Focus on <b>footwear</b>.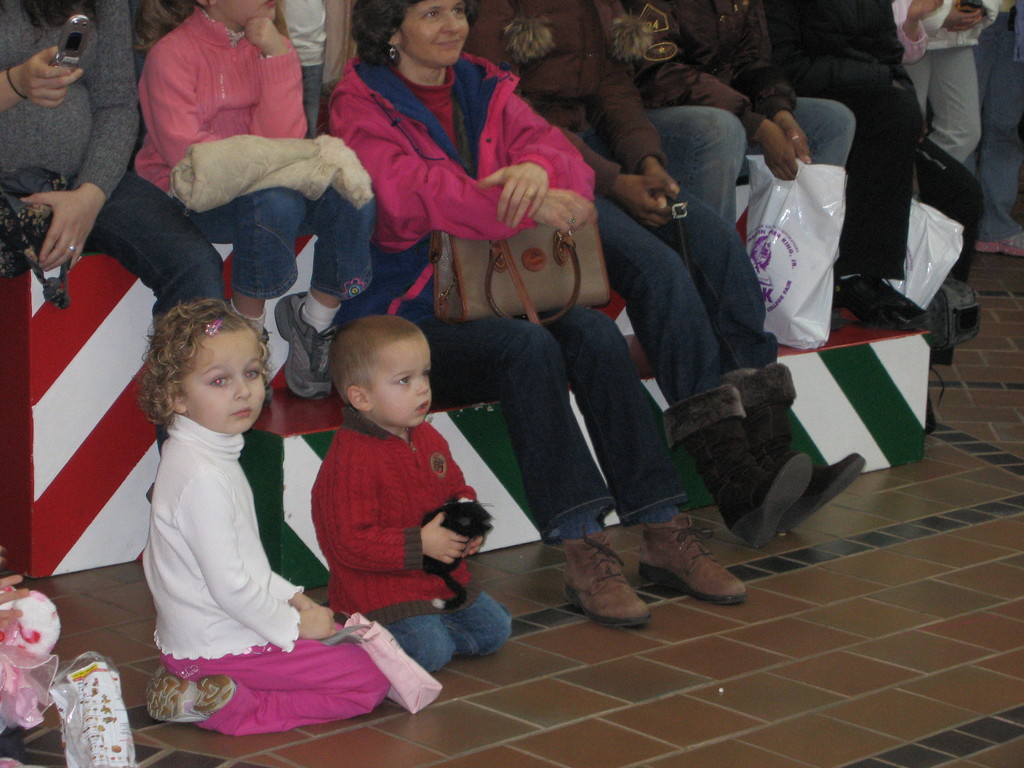
Focused at (834, 276, 929, 330).
